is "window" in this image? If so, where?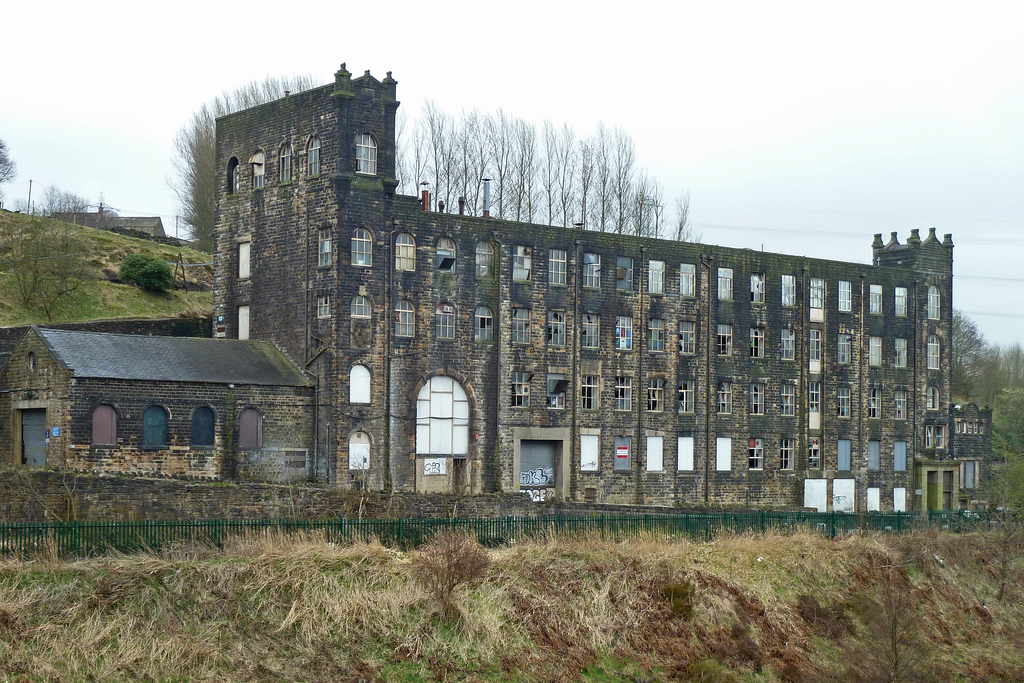
Yes, at [x1=609, y1=252, x2=644, y2=298].
